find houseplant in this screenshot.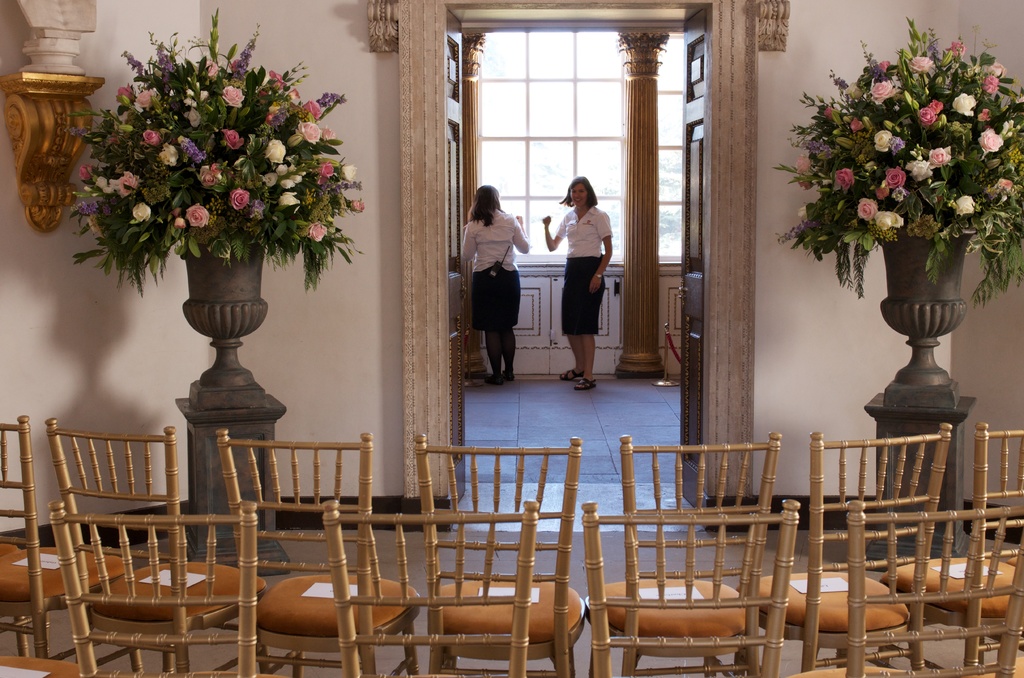
The bounding box for houseplant is bbox=[783, 4, 1011, 408].
